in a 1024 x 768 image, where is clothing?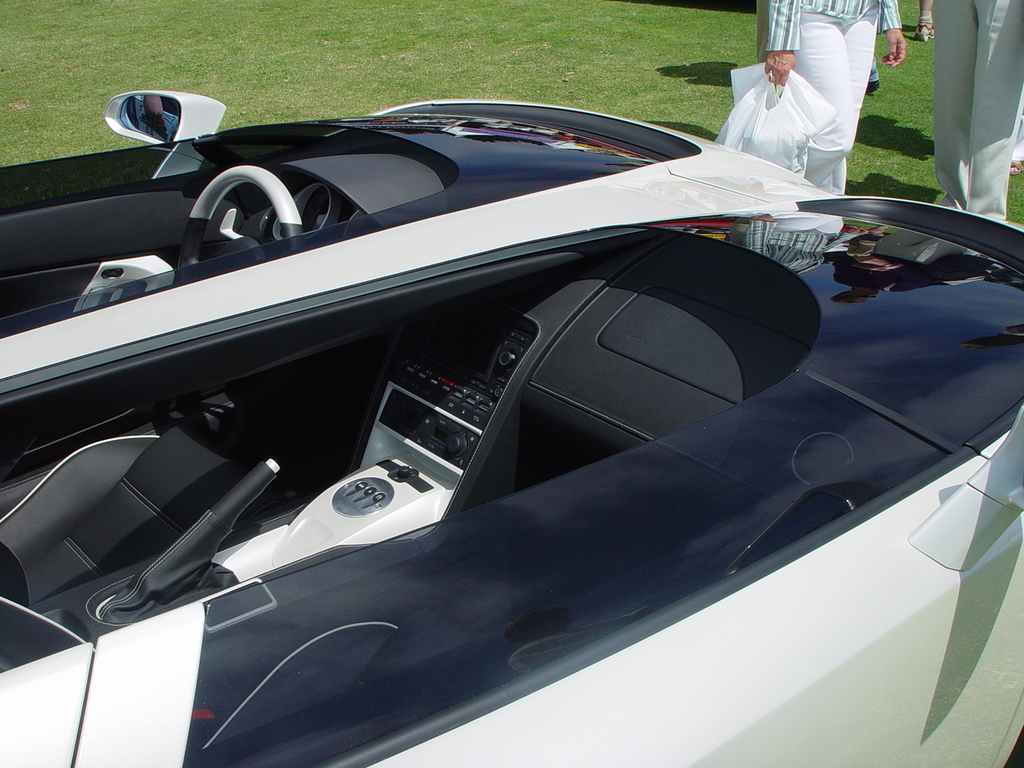
[757, 0, 905, 200].
